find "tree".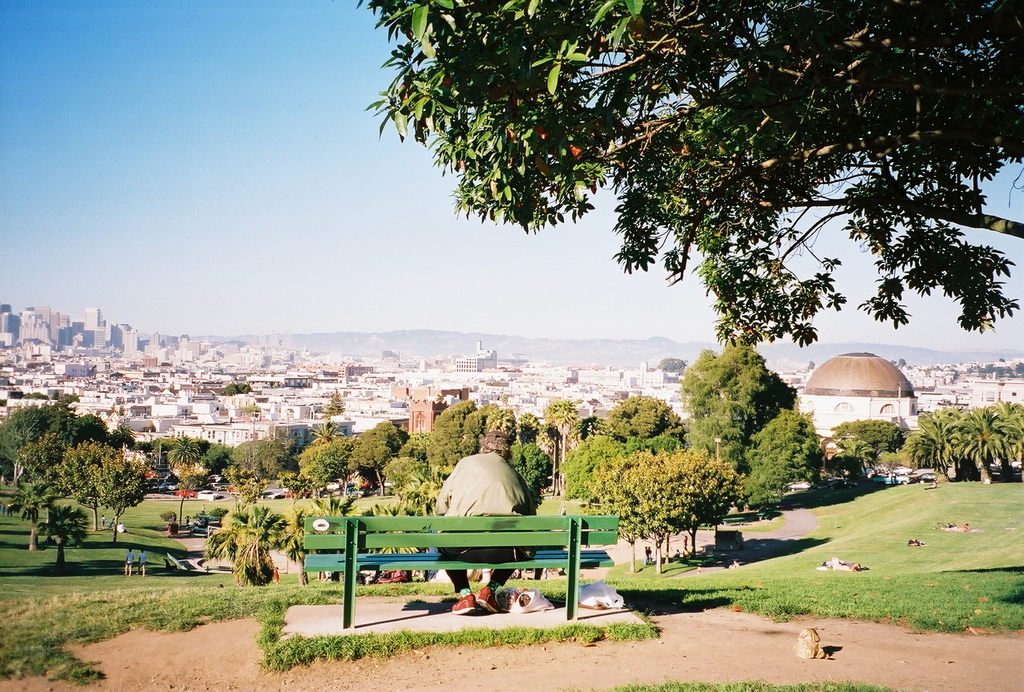
202:504:296:586.
